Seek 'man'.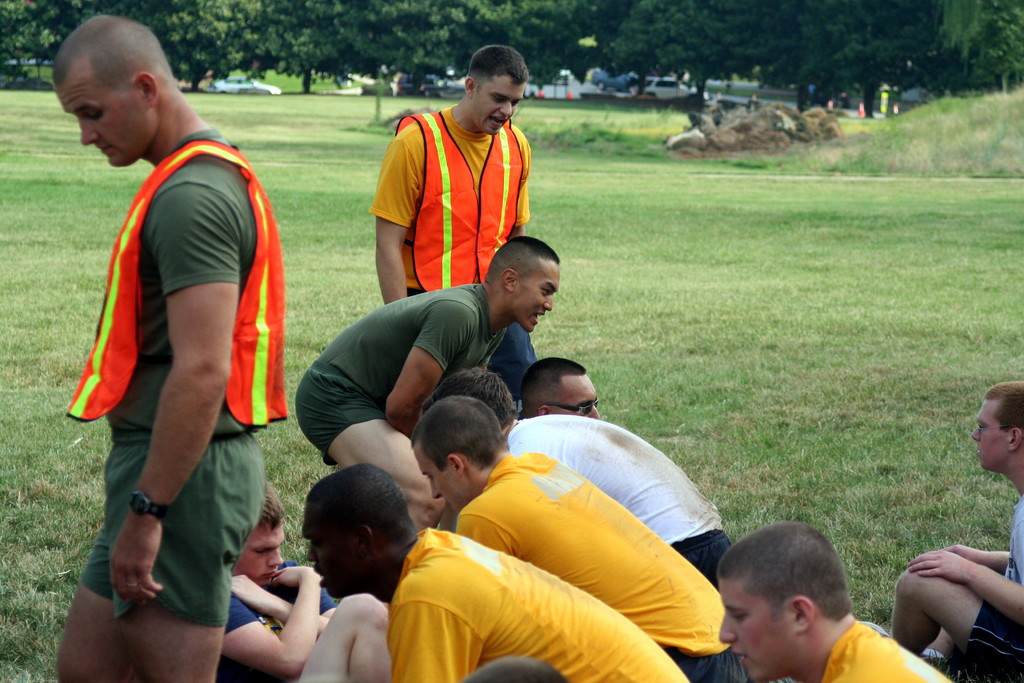
[left=514, top=357, right=595, bottom=421].
